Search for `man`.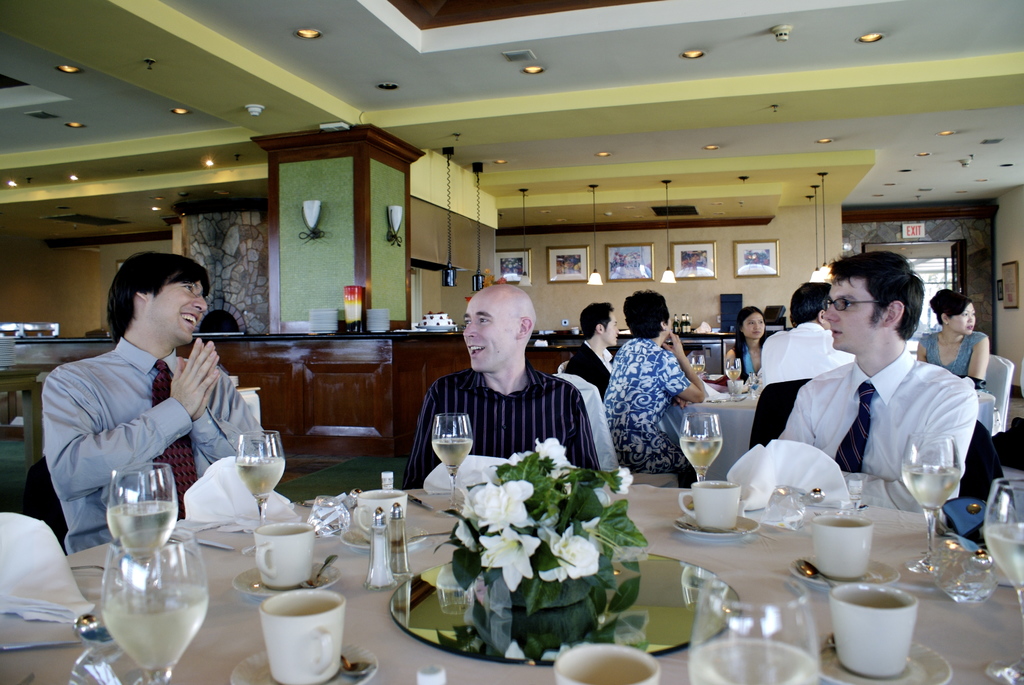
Found at [401,275,604,488].
